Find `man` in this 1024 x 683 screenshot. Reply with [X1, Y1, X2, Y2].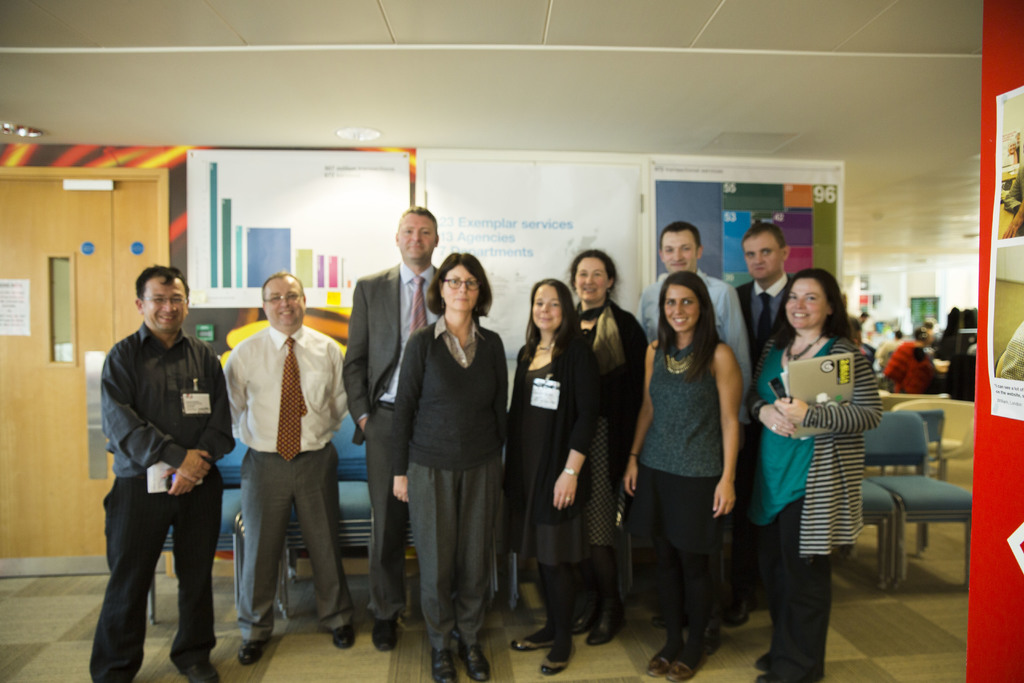
[92, 254, 230, 670].
